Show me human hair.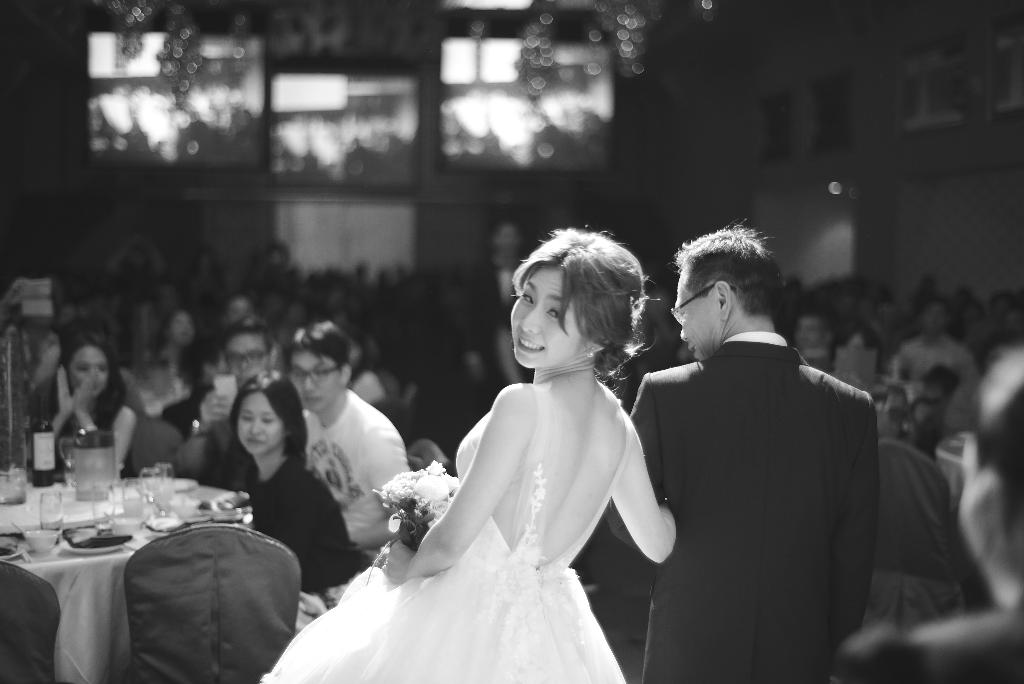
human hair is here: box(673, 222, 784, 326).
